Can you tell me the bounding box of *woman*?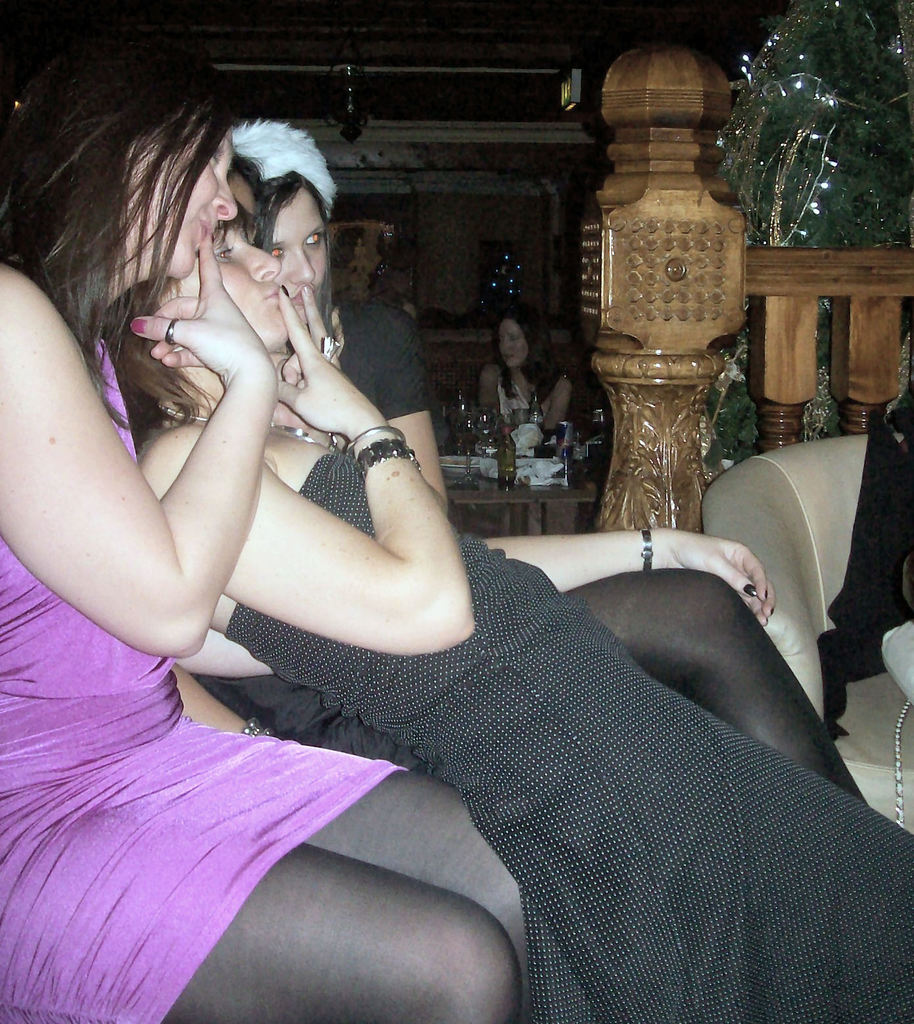
Rect(0, 24, 534, 1023).
